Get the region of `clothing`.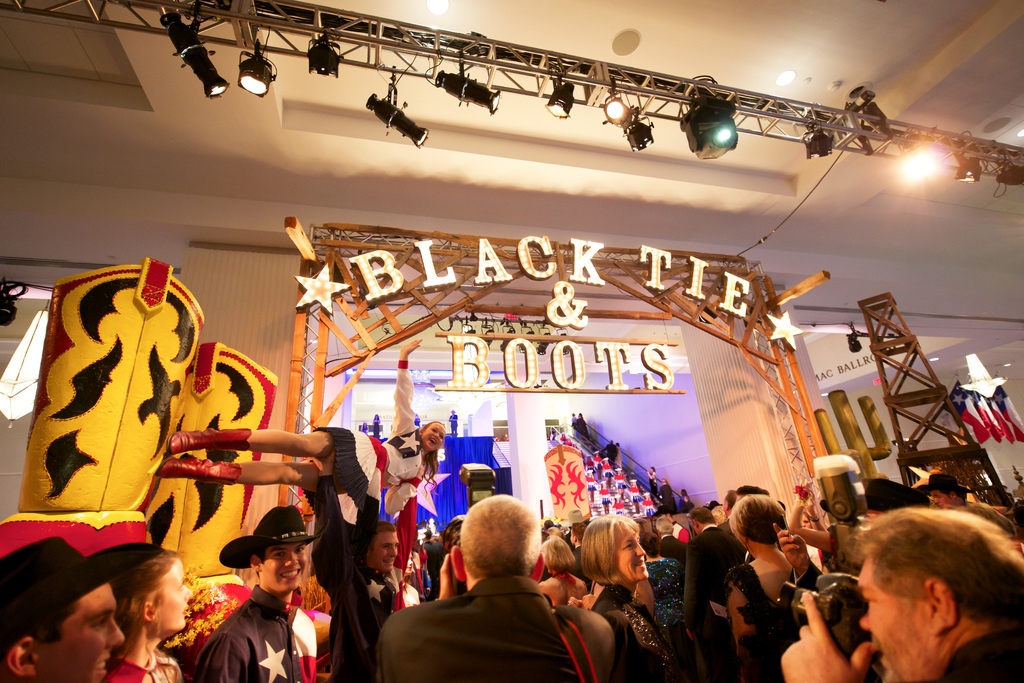
Rect(372, 419, 380, 438).
